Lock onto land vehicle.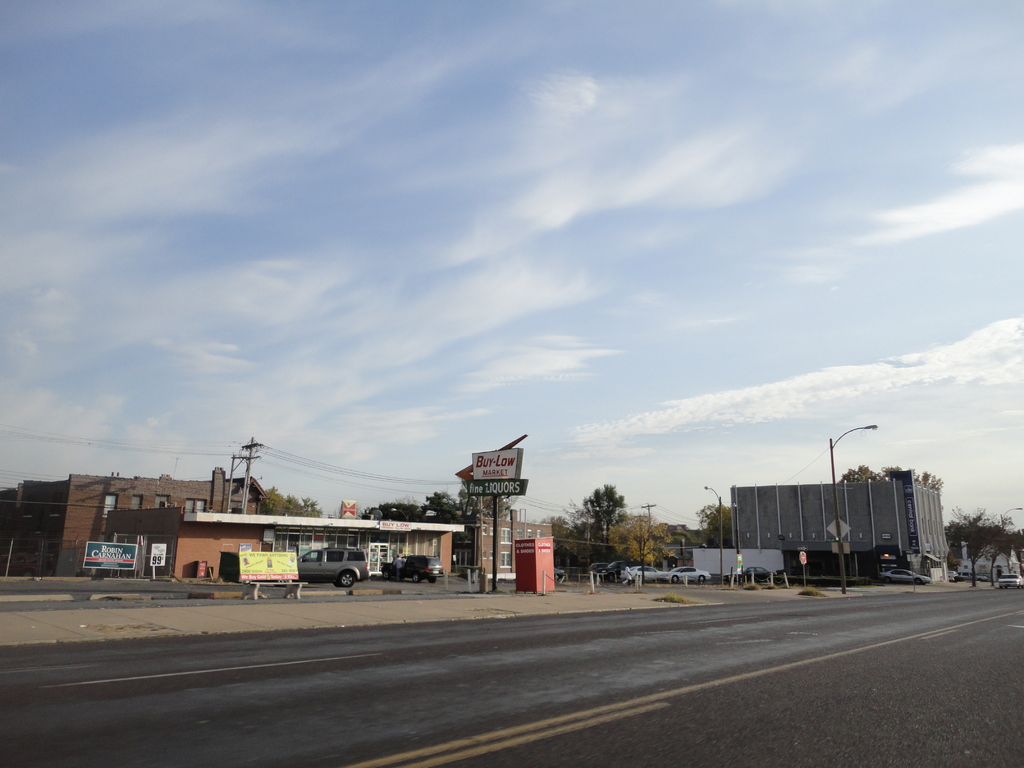
Locked: <bbox>378, 552, 447, 584</bbox>.
